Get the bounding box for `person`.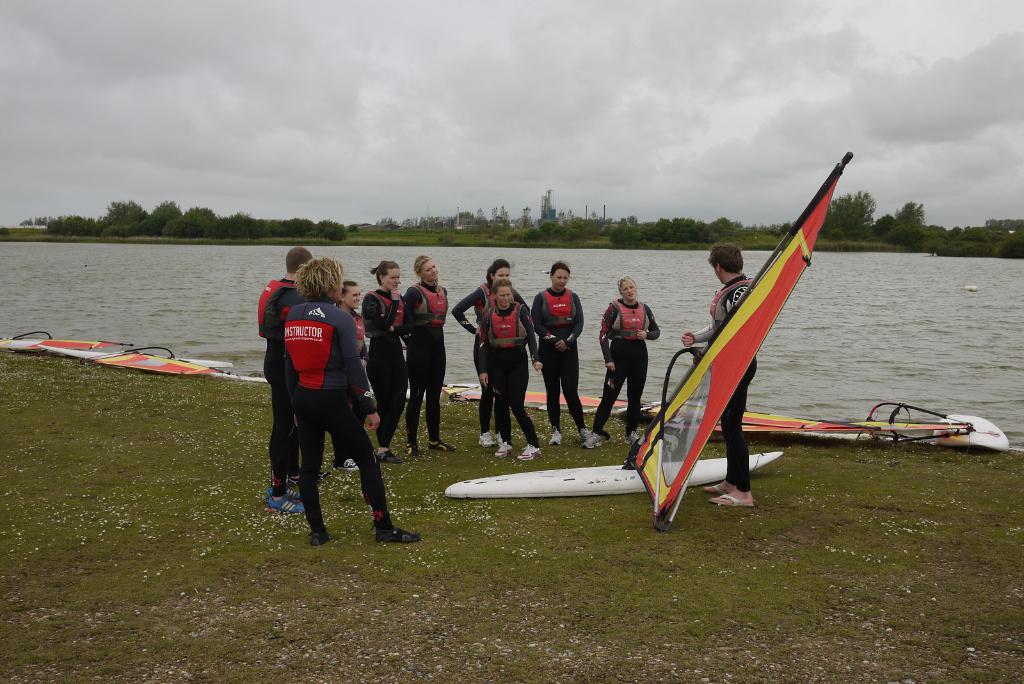
crop(672, 245, 756, 509).
